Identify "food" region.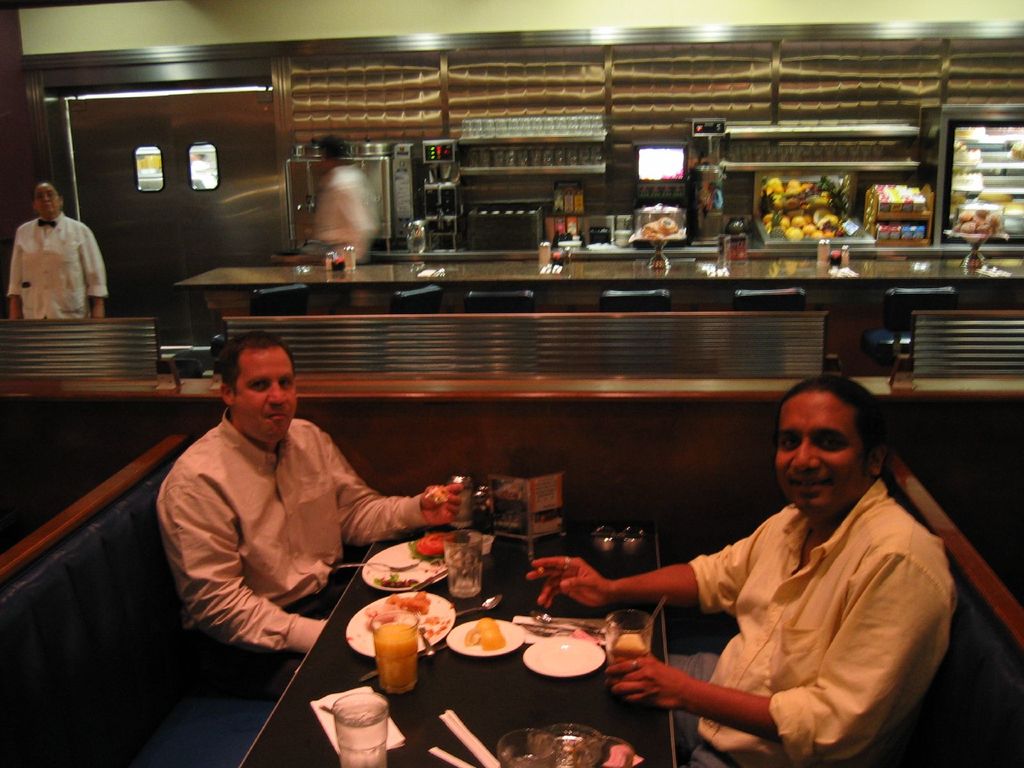
Region: bbox(1011, 139, 1023, 161).
